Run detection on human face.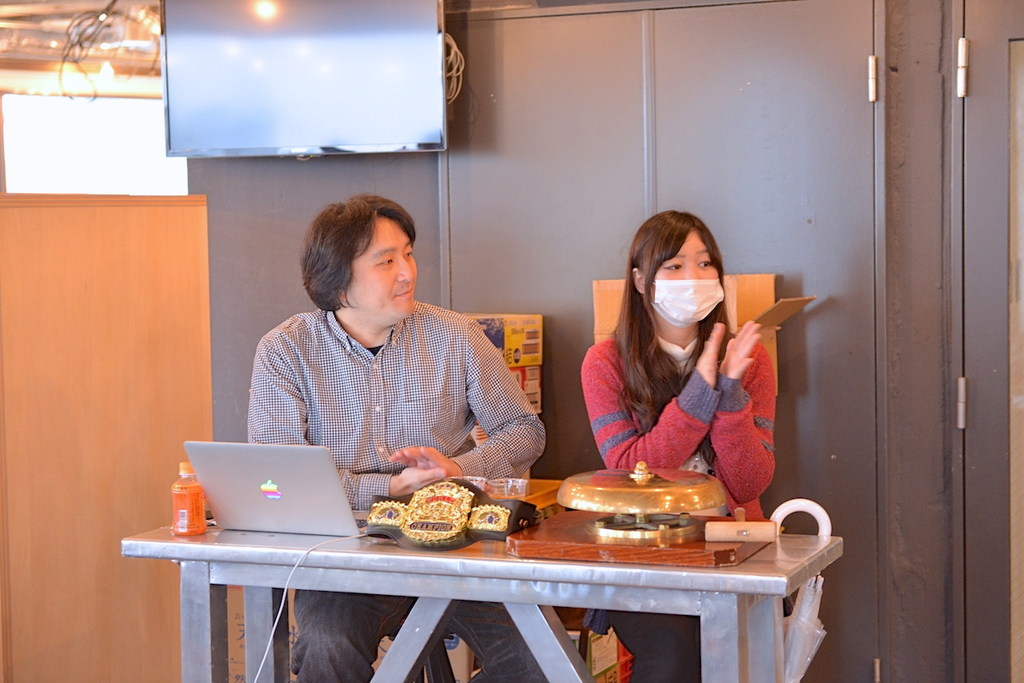
Result: region(650, 230, 718, 299).
